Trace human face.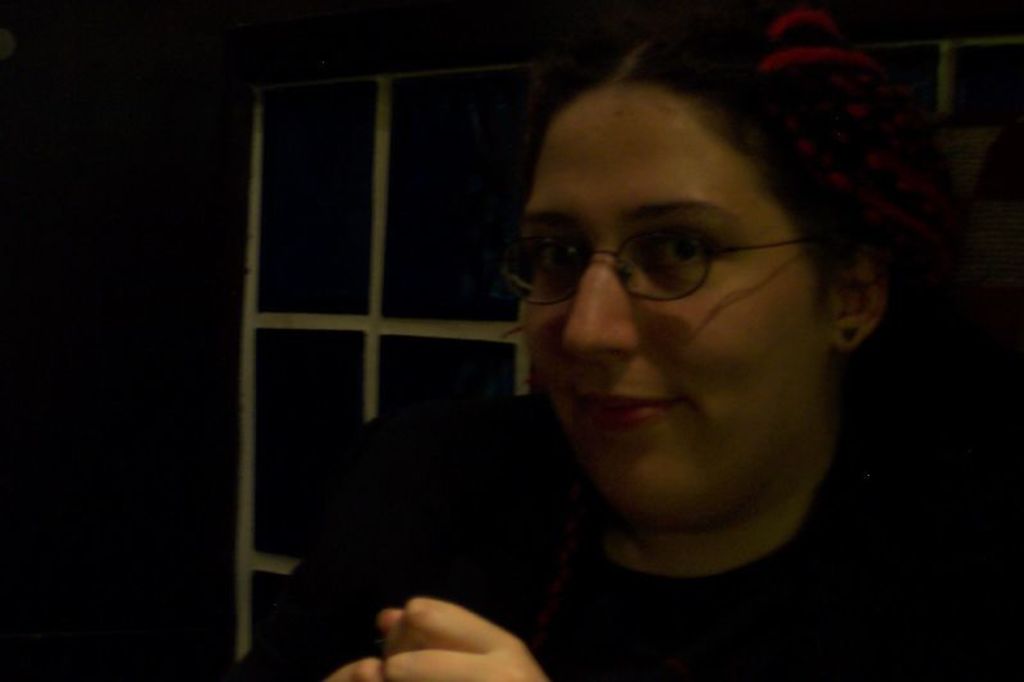
Traced to box=[498, 64, 879, 532].
